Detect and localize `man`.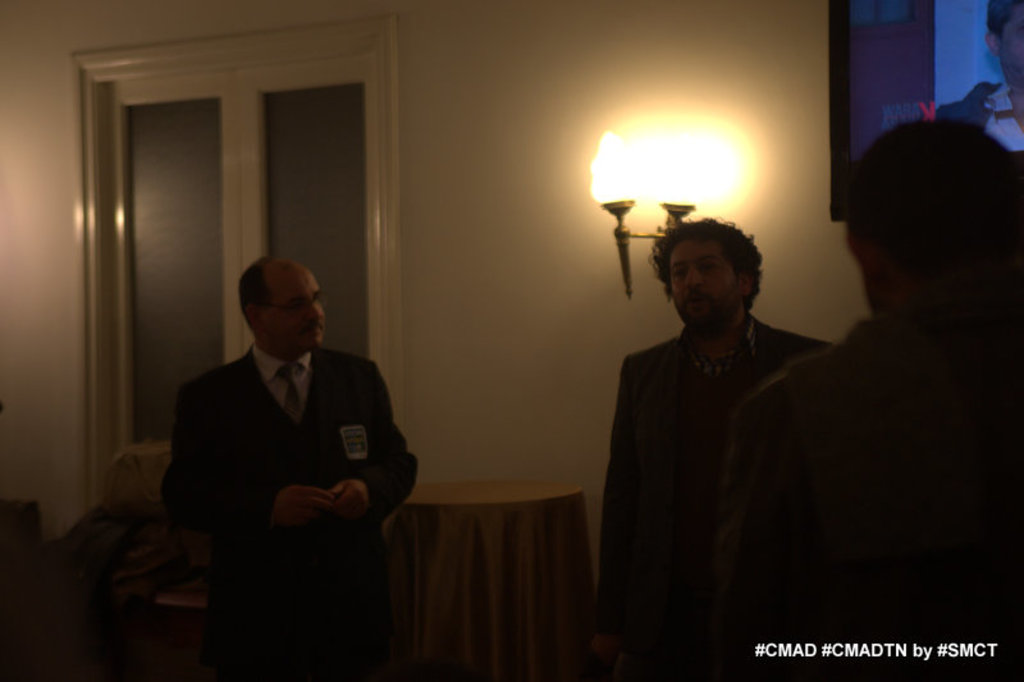
Localized at bbox(147, 243, 425, 635).
